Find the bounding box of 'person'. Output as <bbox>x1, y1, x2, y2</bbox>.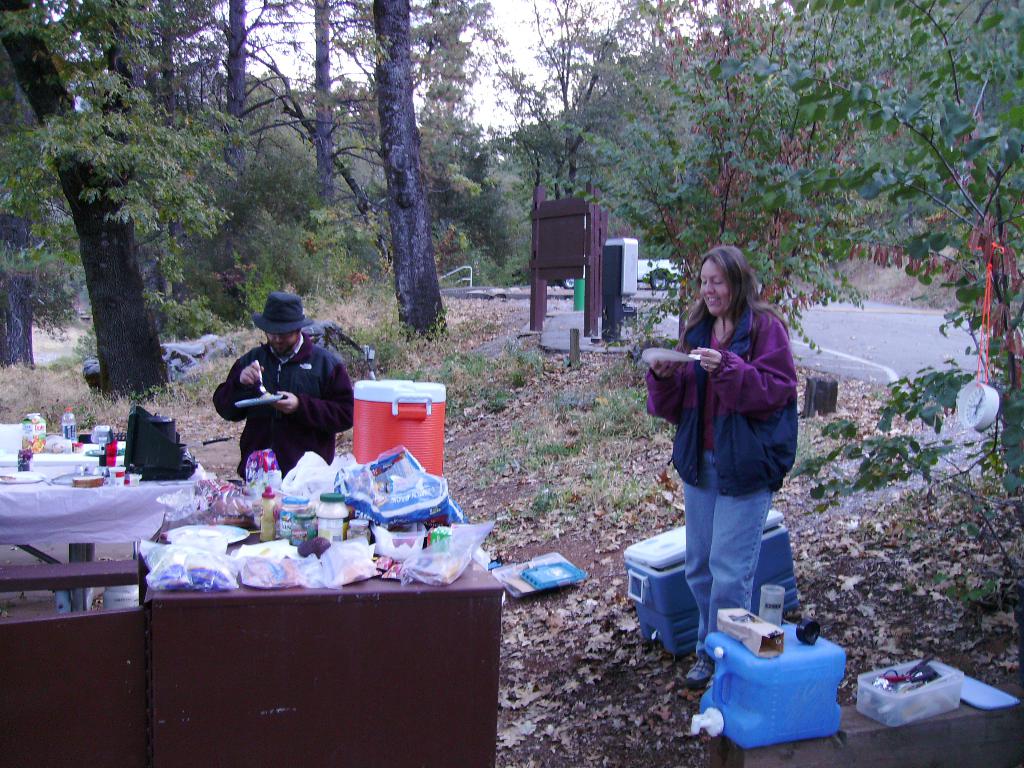
<bbox>646, 237, 797, 688</bbox>.
